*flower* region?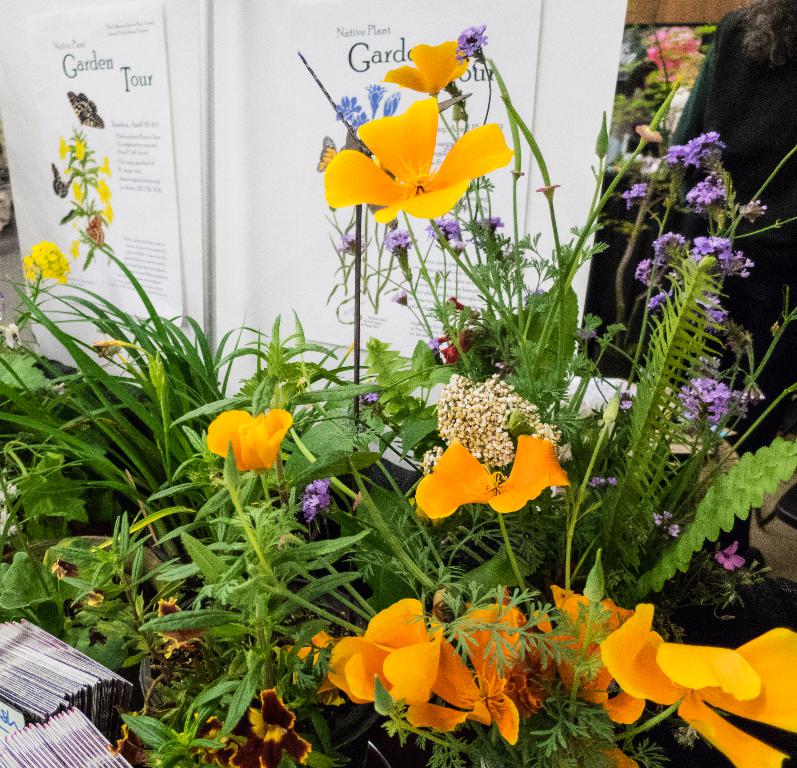
(334,97,360,122)
